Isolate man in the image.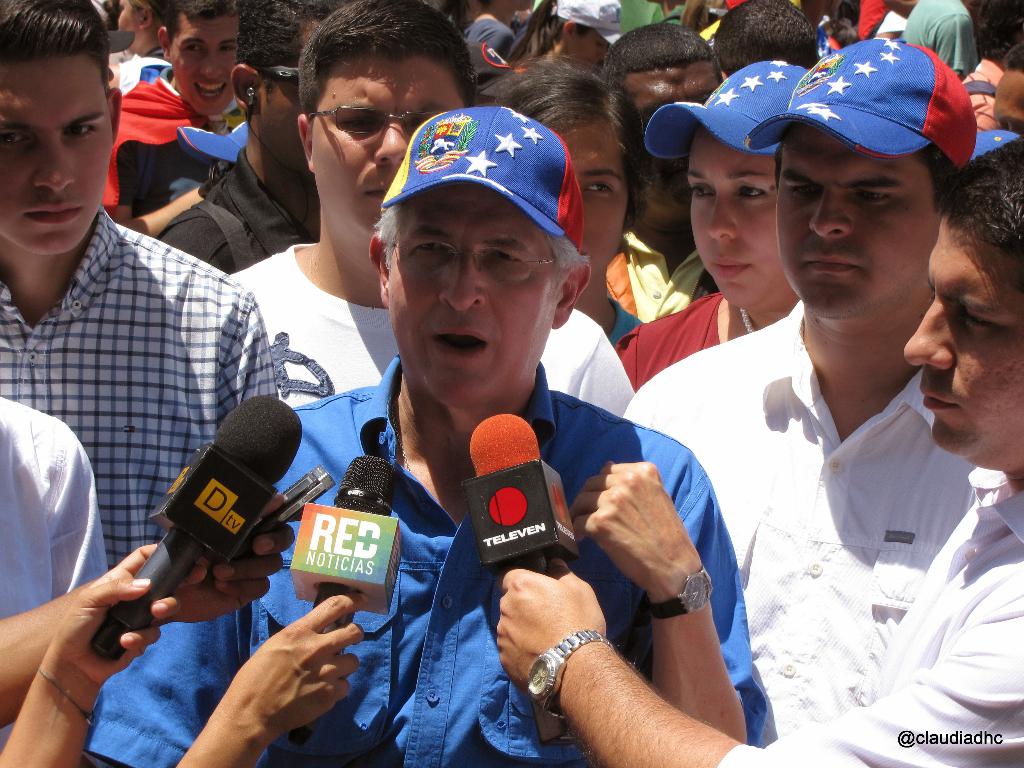
Isolated region: [78,109,781,767].
